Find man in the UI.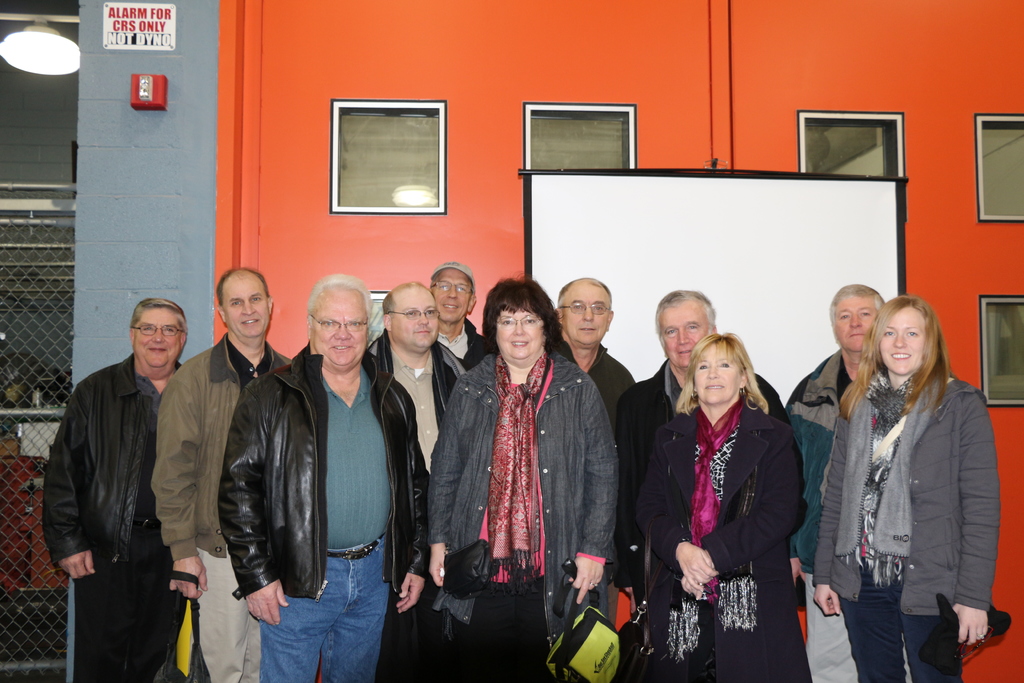
UI element at (x1=426, y1=262, x2=488, y2=368).
